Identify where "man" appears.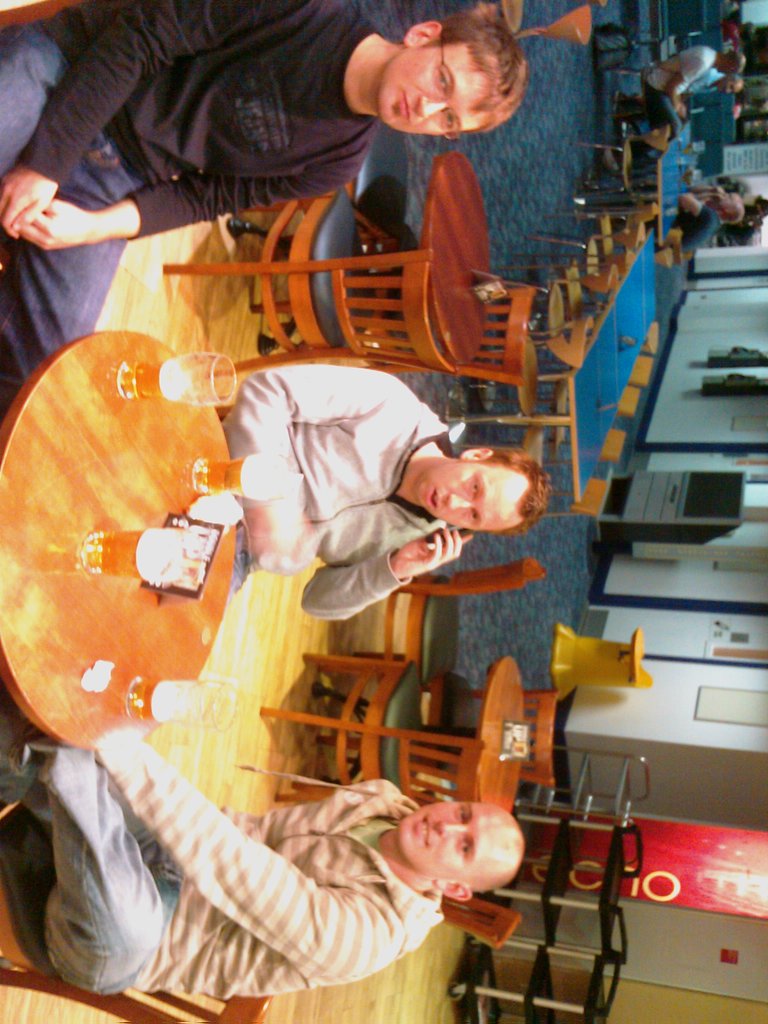
Appears at 616/67/742/122.
